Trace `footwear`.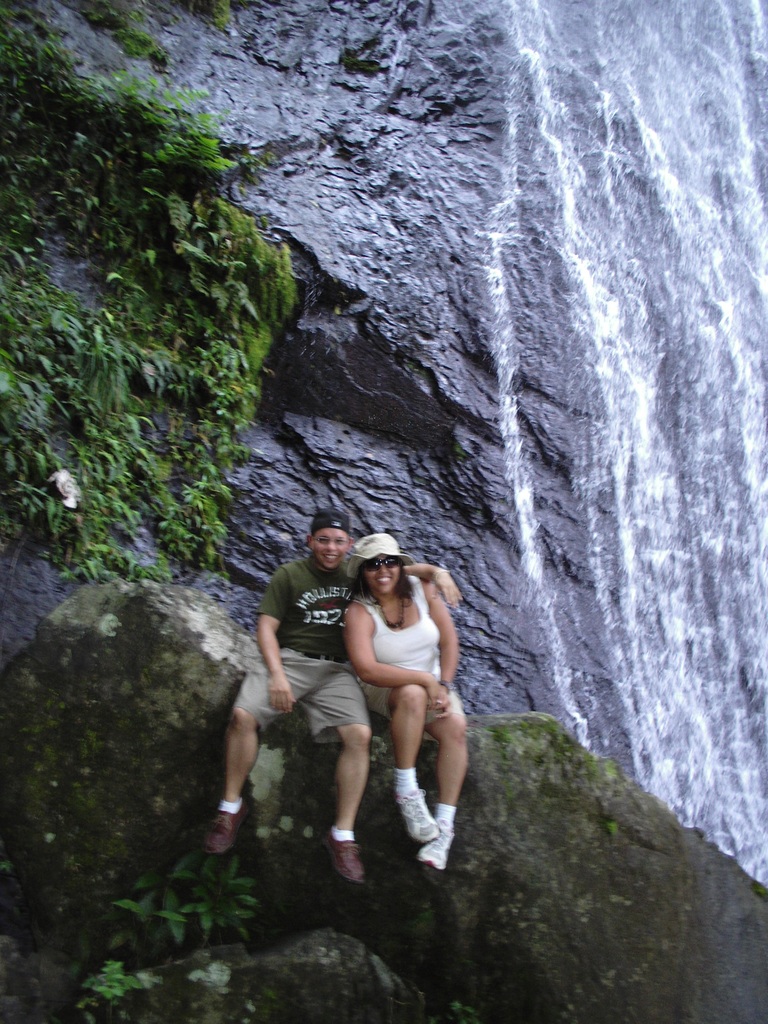
Traced to x1=209 y1=797 x2=251 y2=854.
